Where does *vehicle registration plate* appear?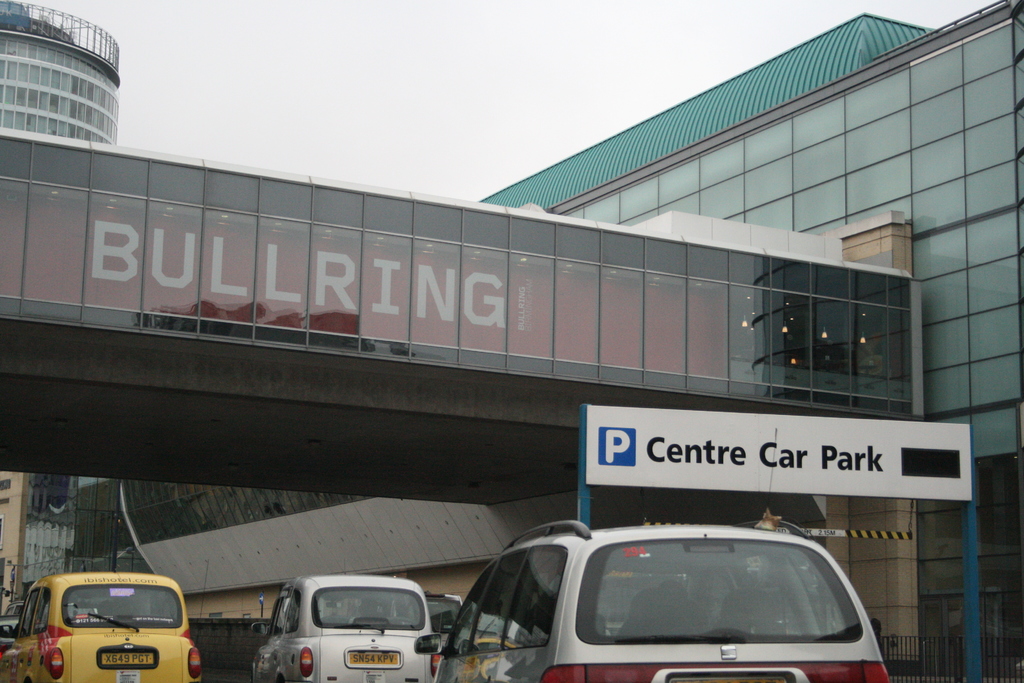
Appears at region(99, 651, 154, 664).
